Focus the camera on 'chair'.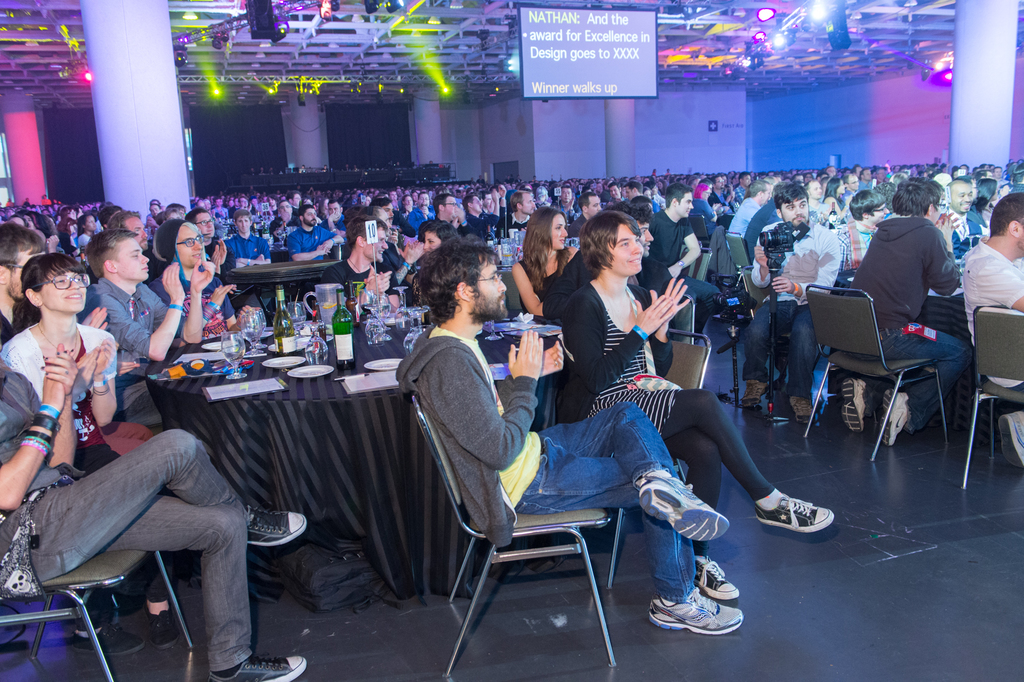
Focus region: pyautogui.locateOnScreen(0, 545, 194, 681).
